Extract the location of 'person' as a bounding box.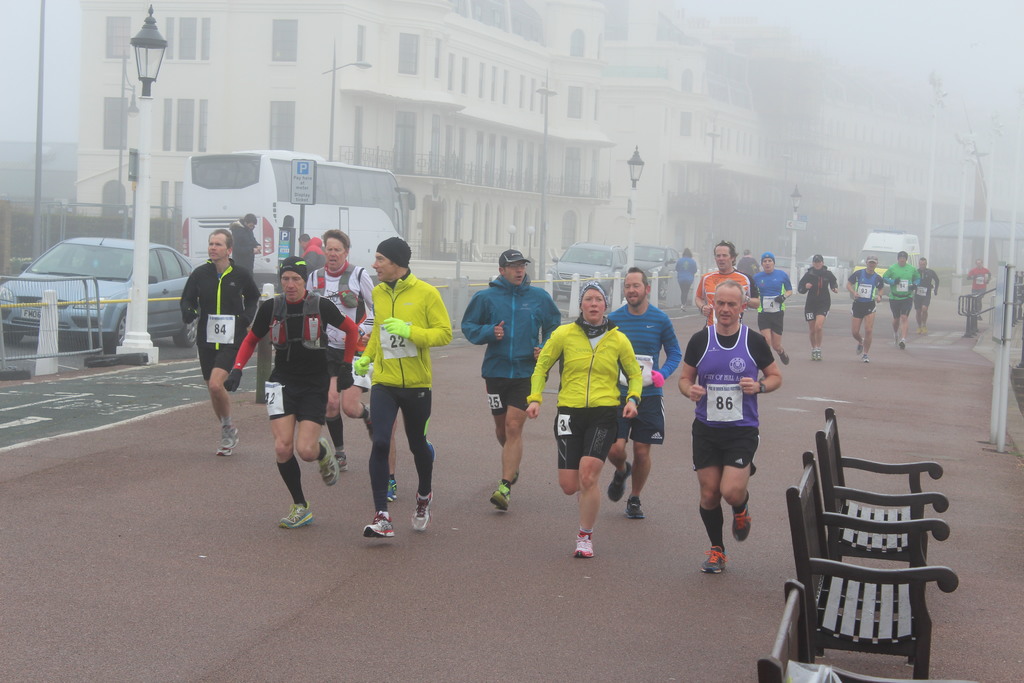
460:247:560:511.
